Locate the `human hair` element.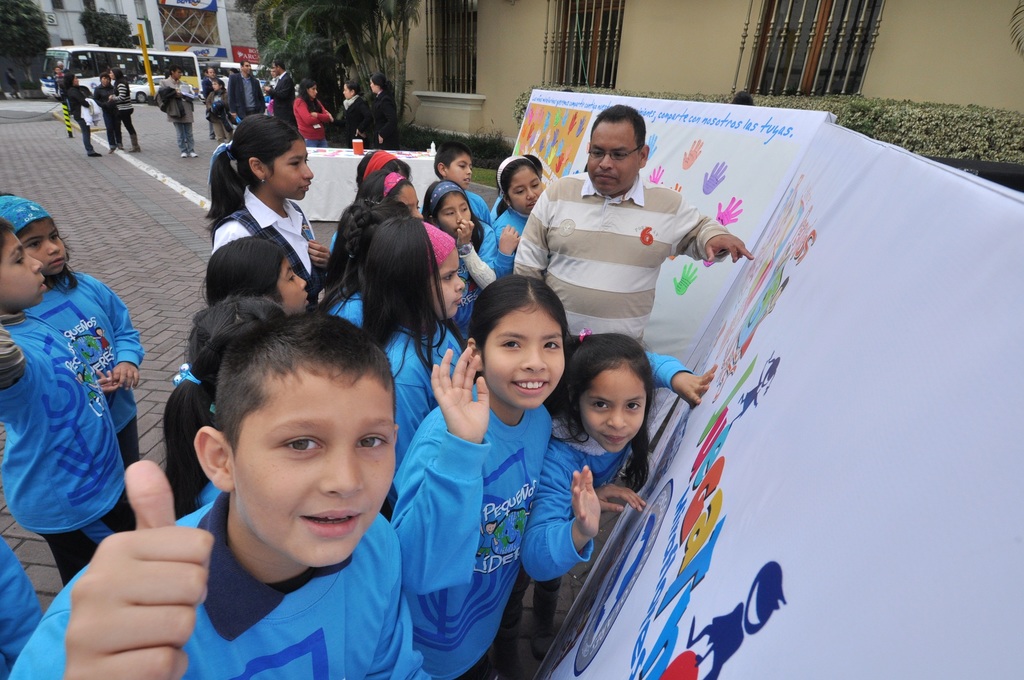
Element bbox: pyautogui.locateOnScreen(468, 277, 573, 410).
